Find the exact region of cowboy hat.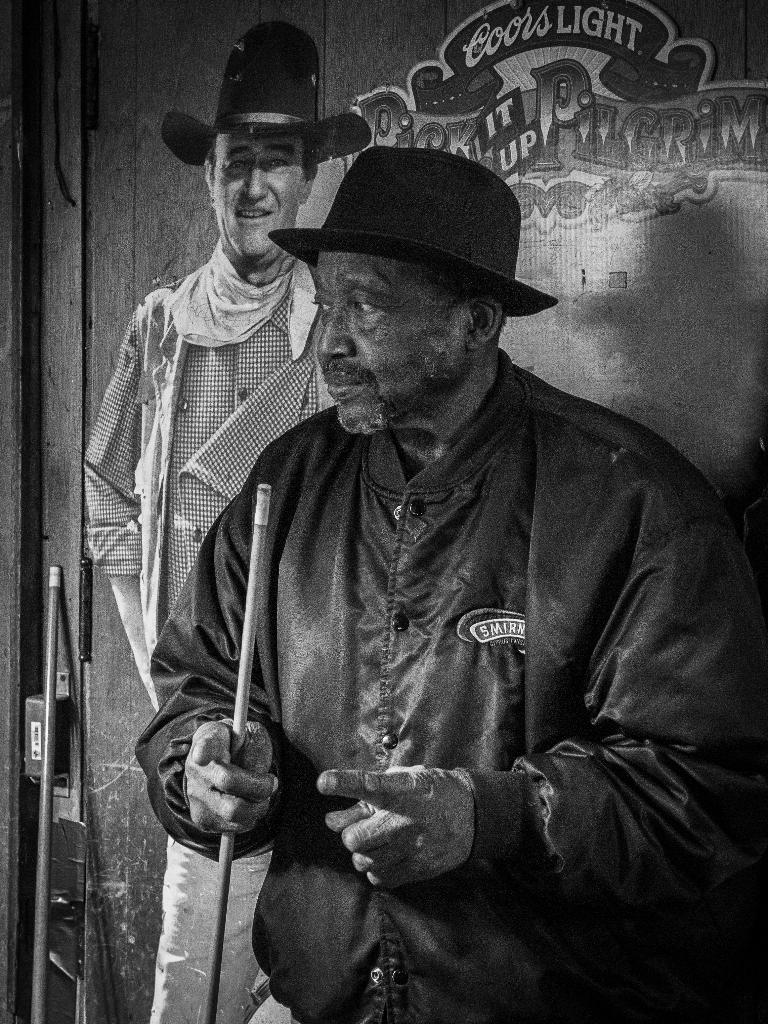
Exact region: {"x1": 271, "y1": 143, "x2": 560, "y2": 321}.
